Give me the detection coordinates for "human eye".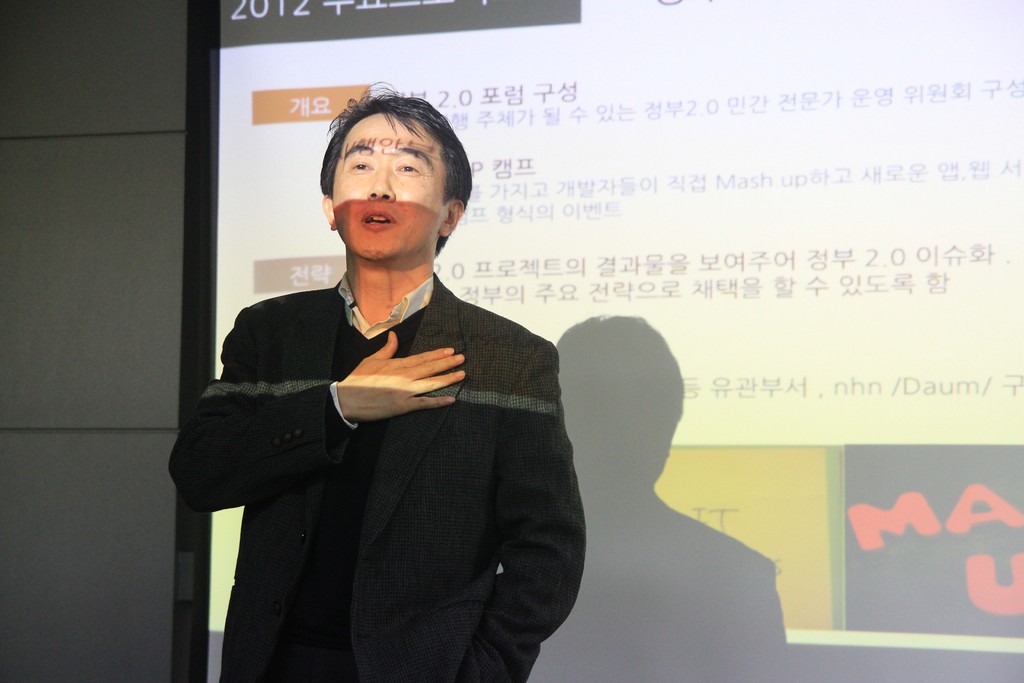
crop(394, 157, 419, 176).
